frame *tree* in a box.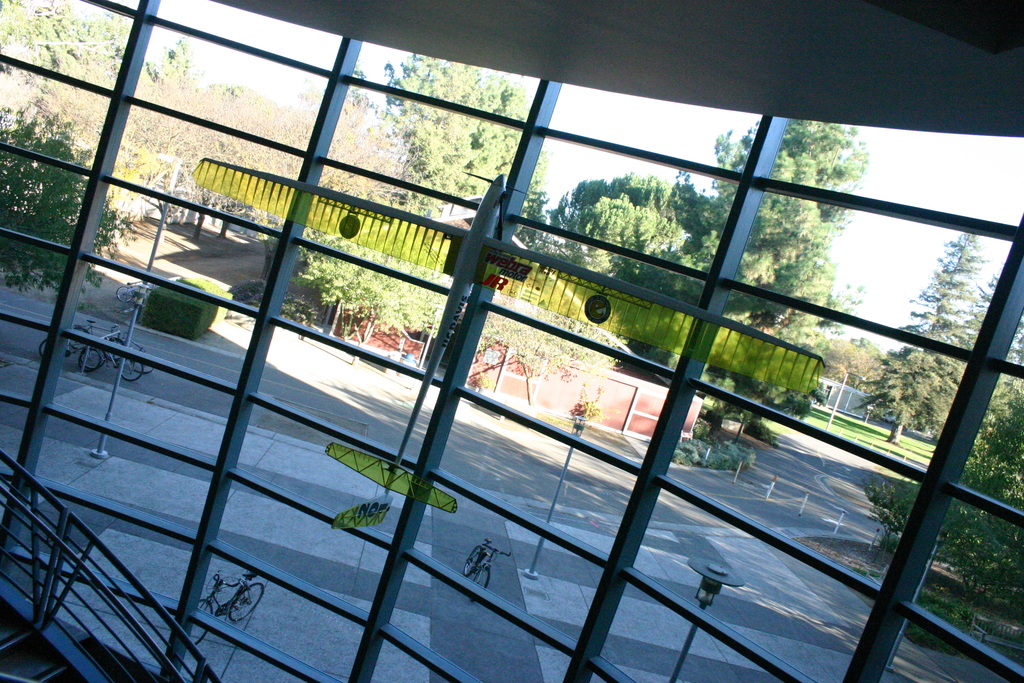
<box>684,120,871,352</box>.
